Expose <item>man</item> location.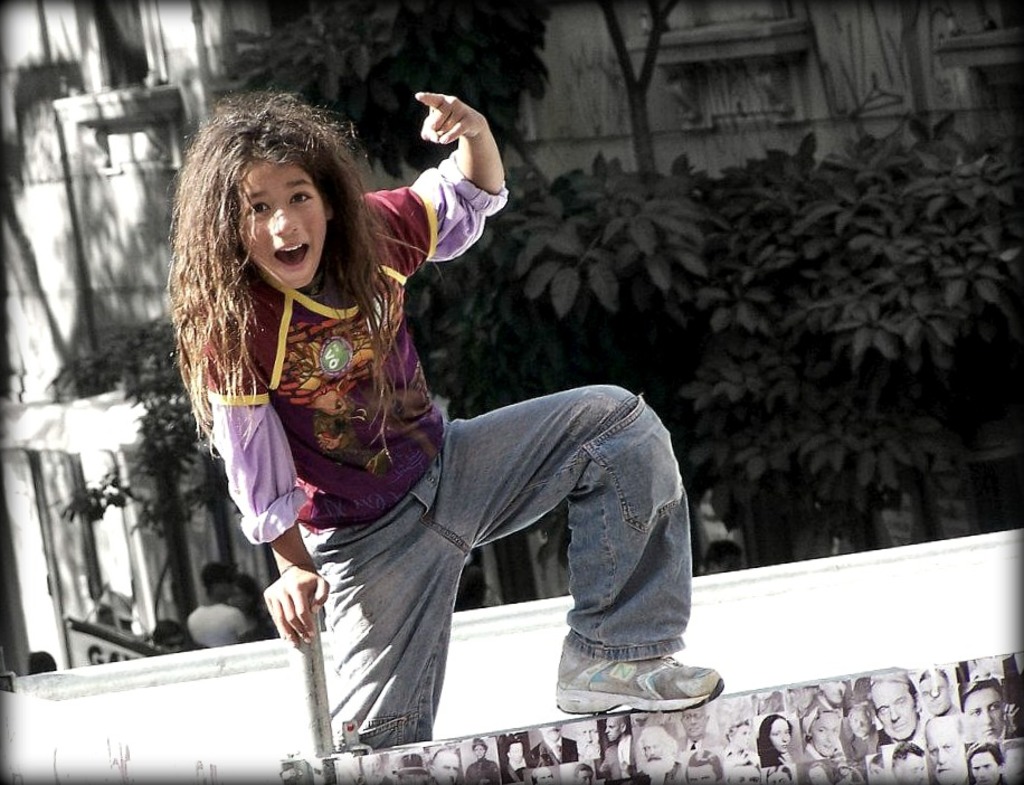
Exposed at 577/721/596/758.
